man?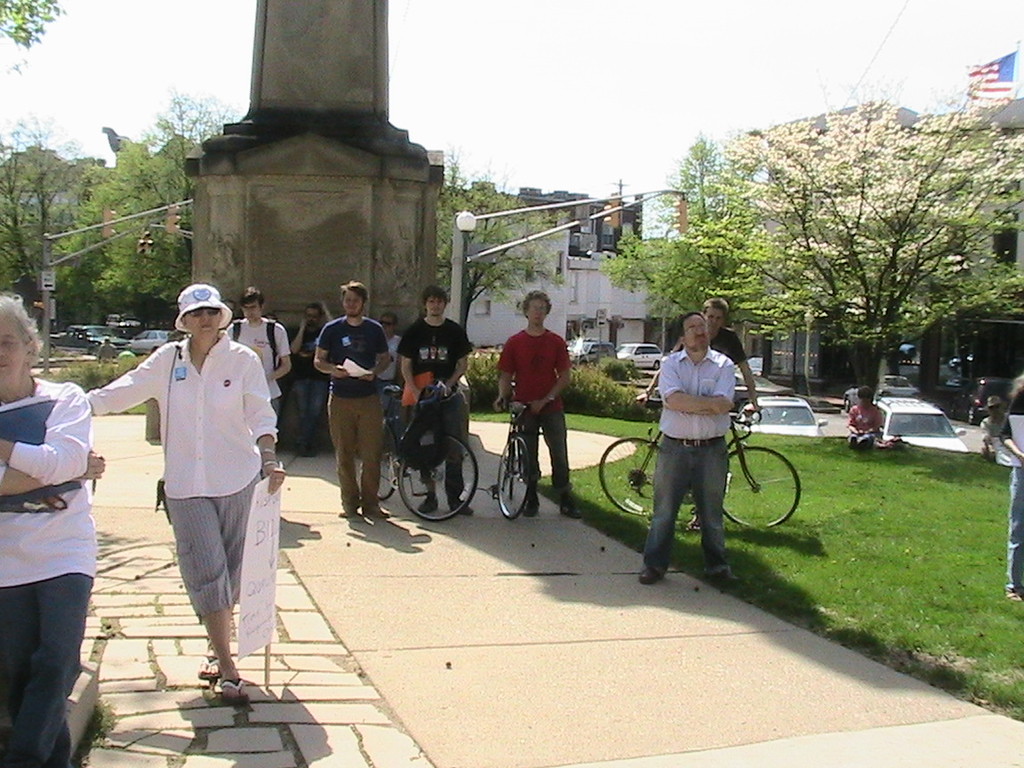
<box>396,284,476,514</box>
